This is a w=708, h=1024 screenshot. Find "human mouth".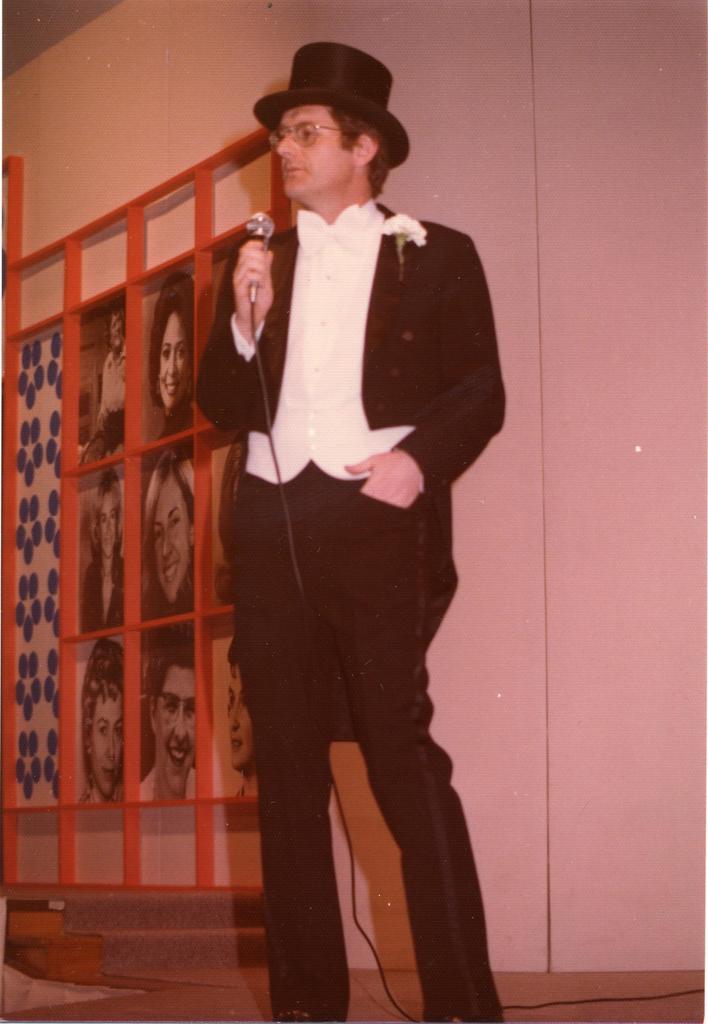
Bounding box: <box>106,771,118,780</box>.
